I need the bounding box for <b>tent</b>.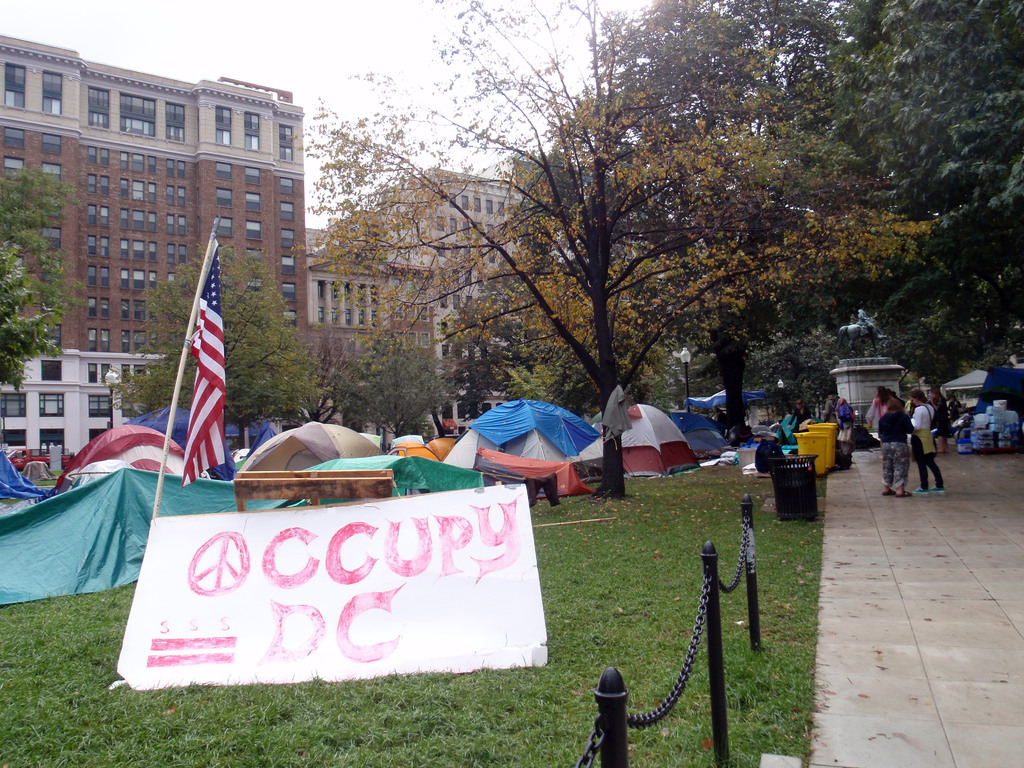
Here it is: x1=428 y1=438 x2=456 y2=467.
